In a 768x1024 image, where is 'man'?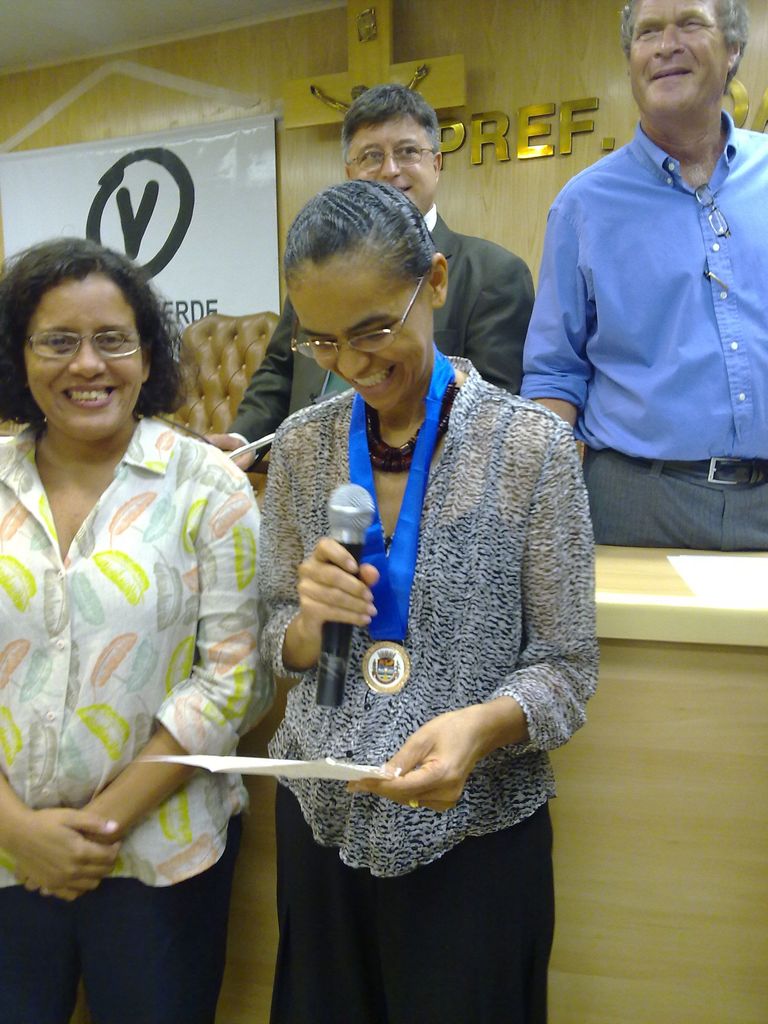
x1=216, y1=63, x2=550, y2=509.
